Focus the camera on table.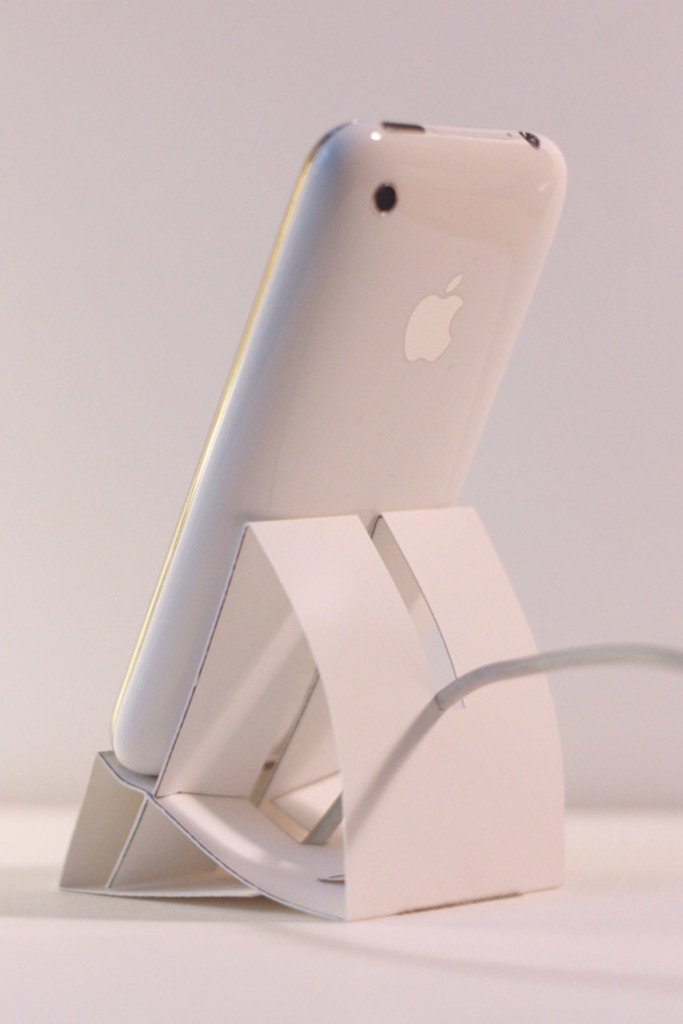
Focus region: x1=0 y1=775 x2=682 y2=1023.
